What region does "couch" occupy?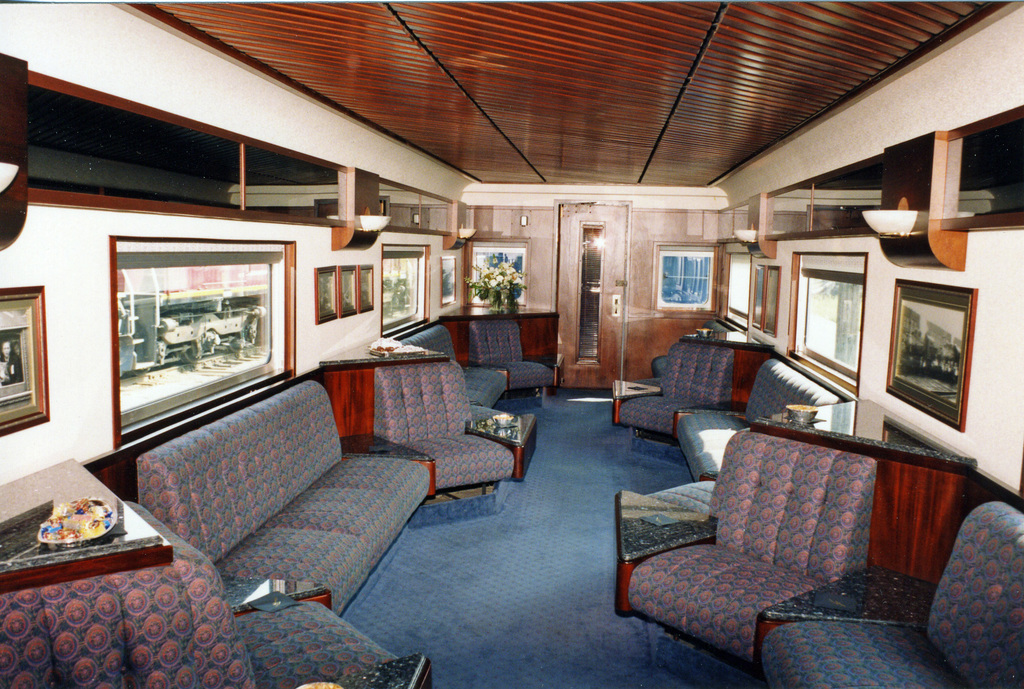
rect(145, 341, 470, 635).
